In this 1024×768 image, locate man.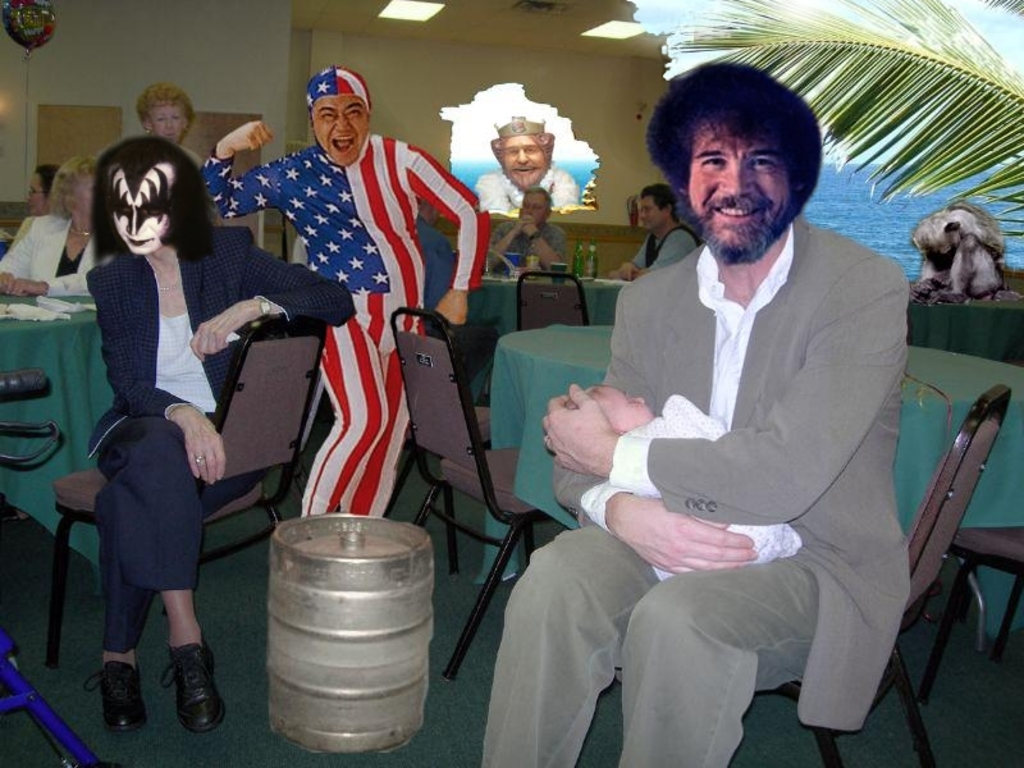
Bounding box: l=200, t=65, r=484, b=536.
